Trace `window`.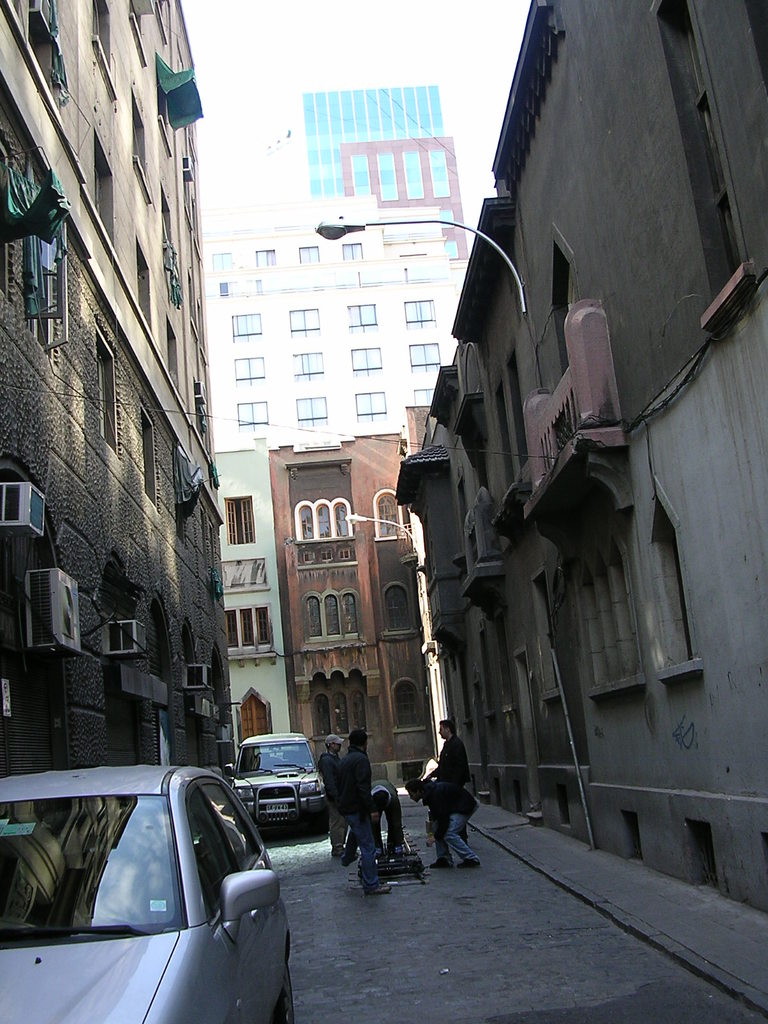
Traced to [386,584,413,633].
